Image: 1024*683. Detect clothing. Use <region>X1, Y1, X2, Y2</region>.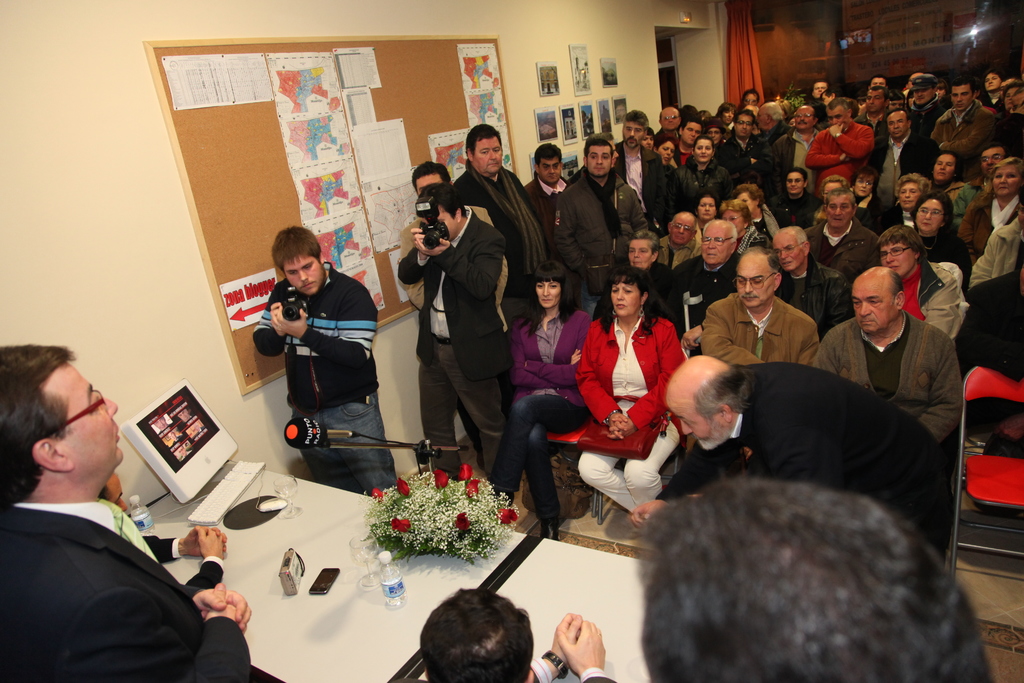
<region>802, 308, 967, 451</region>.
